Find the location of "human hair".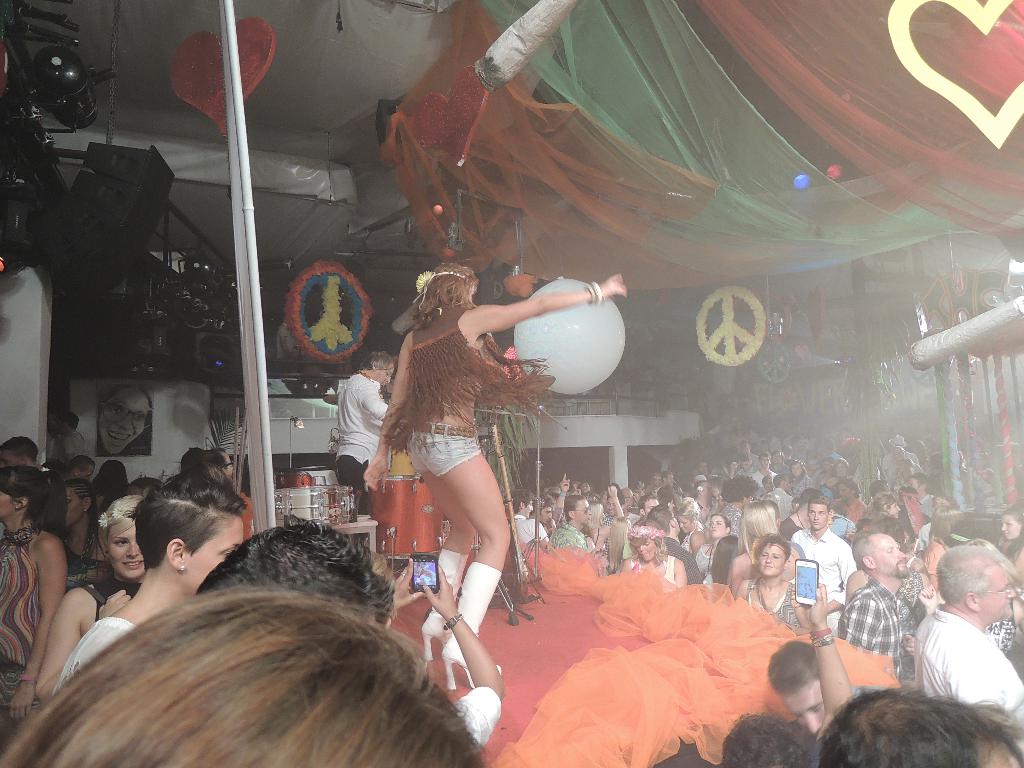
Location: l=818, t=685, r=1023, b=767.
